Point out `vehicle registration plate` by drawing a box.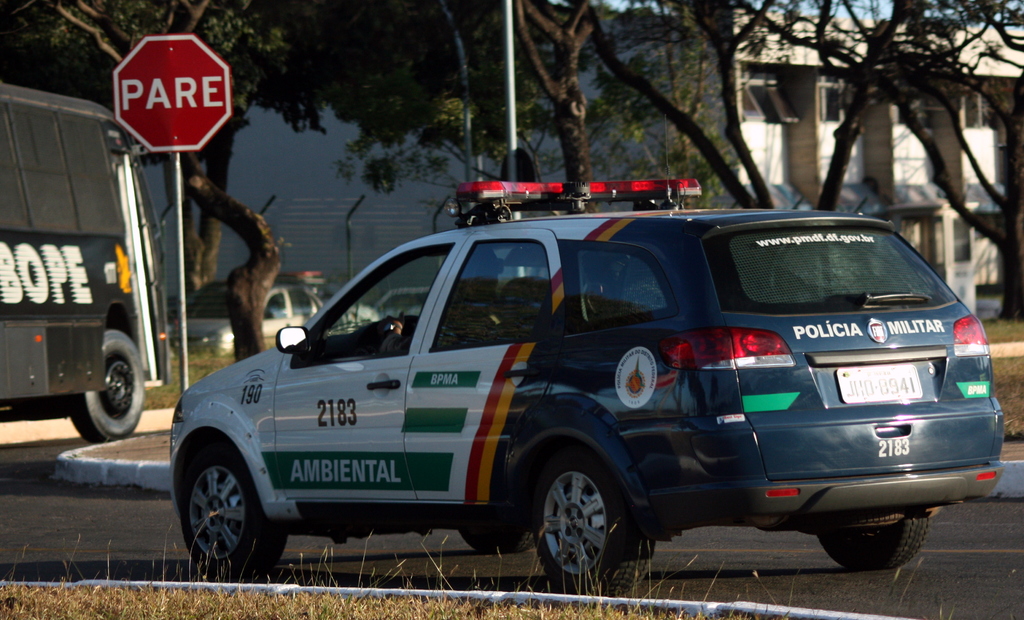
detection(834, 361, 922, 403).
